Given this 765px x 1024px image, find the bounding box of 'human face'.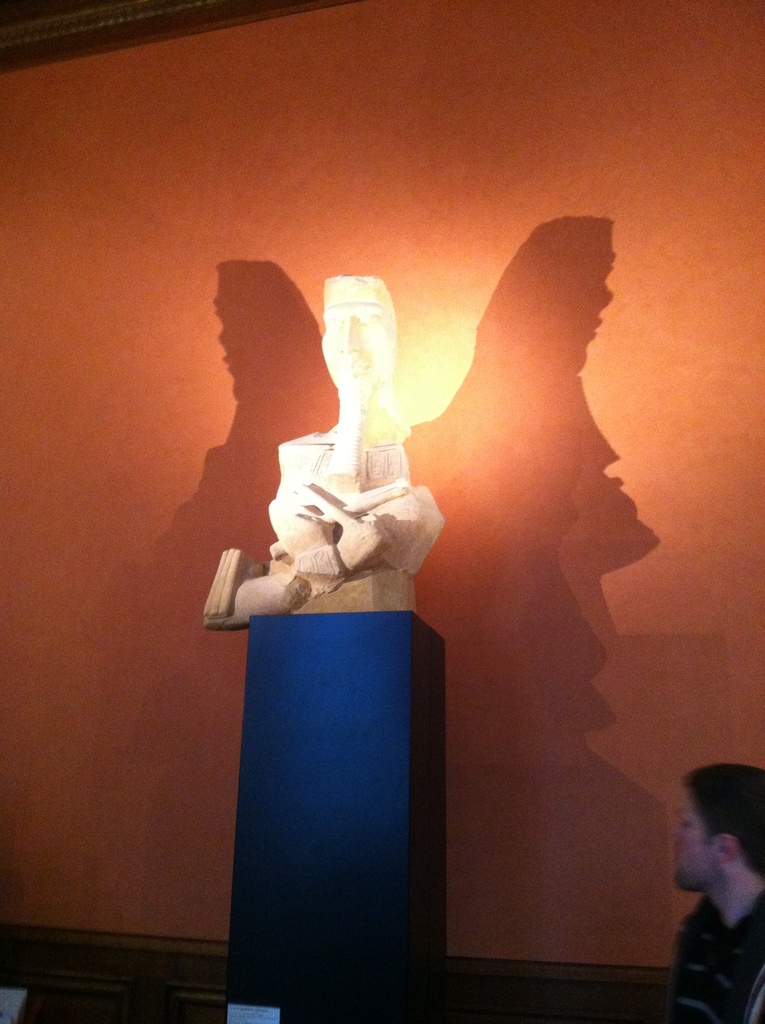
Rect(669, 798, 721, 889).
